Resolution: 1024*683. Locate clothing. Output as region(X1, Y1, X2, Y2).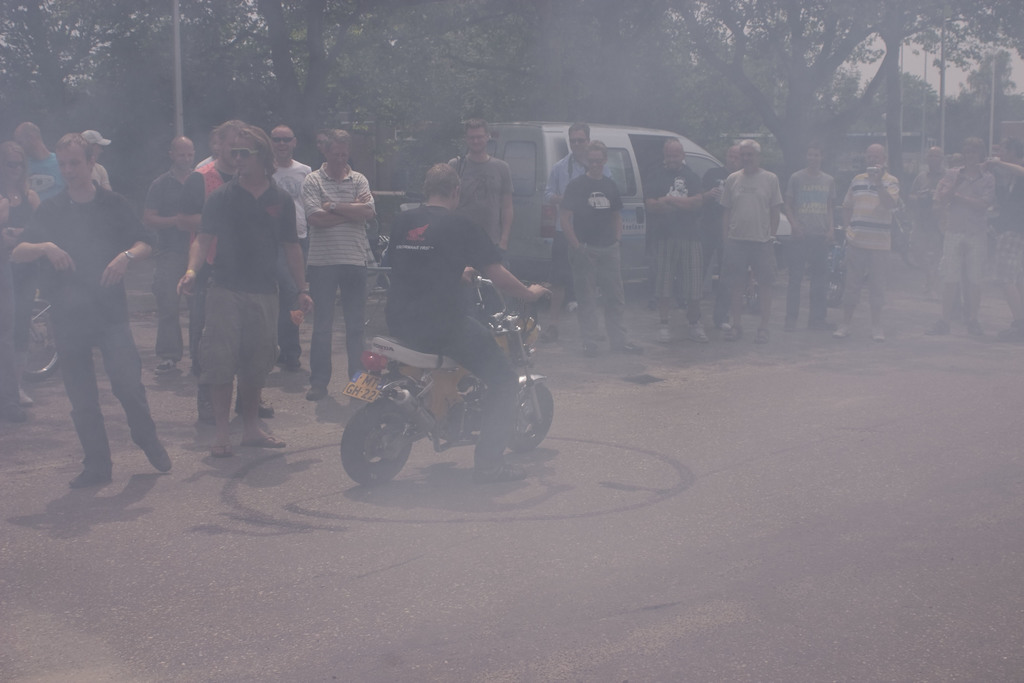
region(86, 159, 106, 191).
